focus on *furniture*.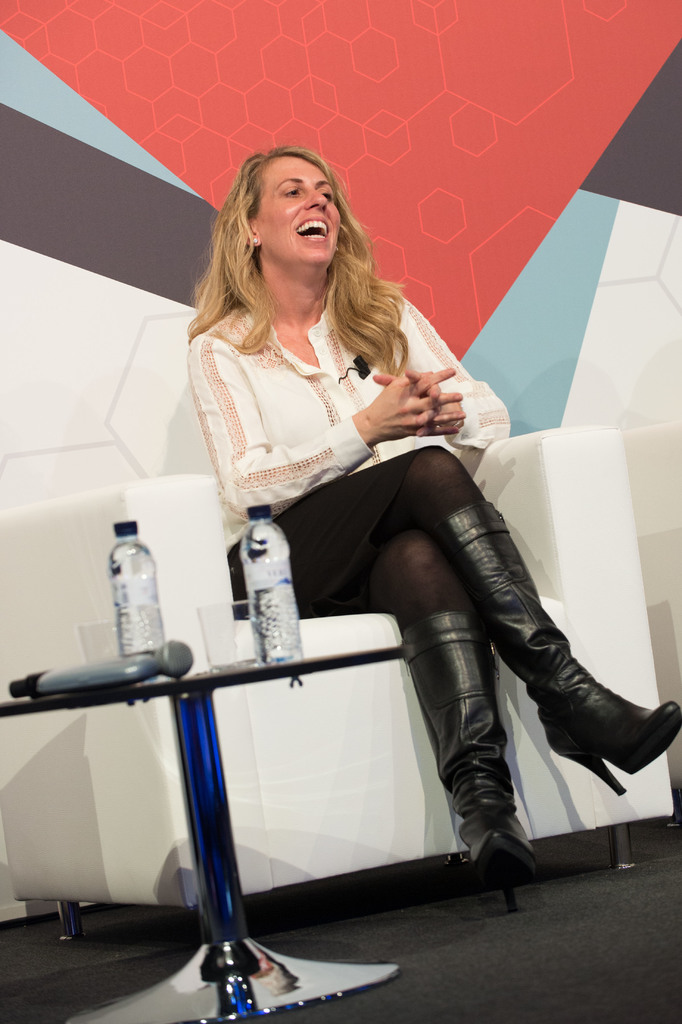
Focused at Rect(0, 643, 410, 1023).
